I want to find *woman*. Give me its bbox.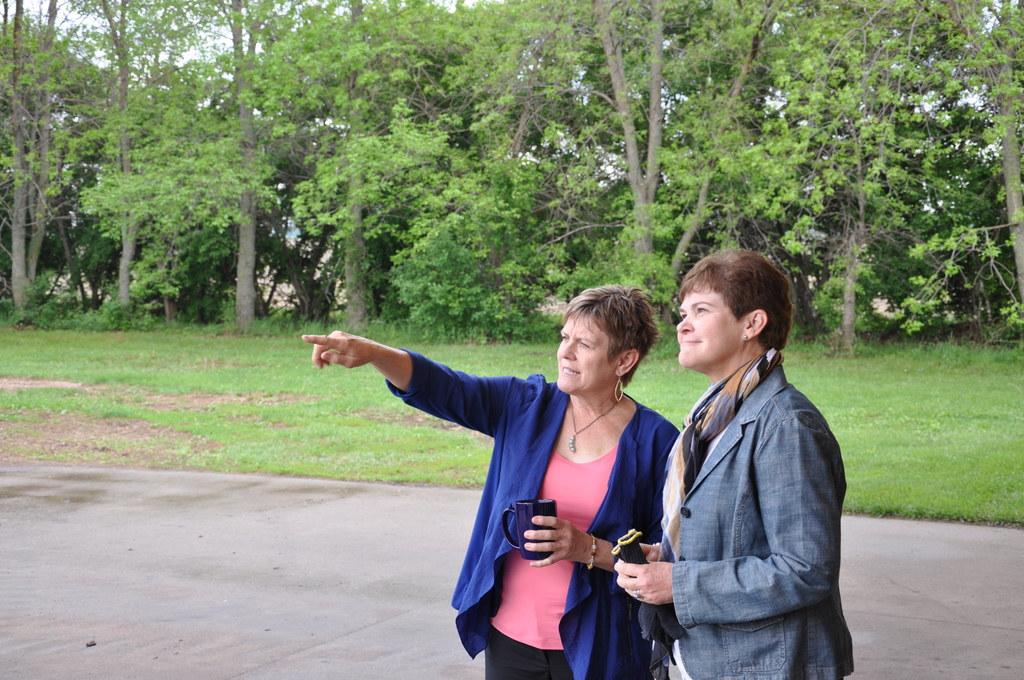
crop(378, 271, 687, 672).
